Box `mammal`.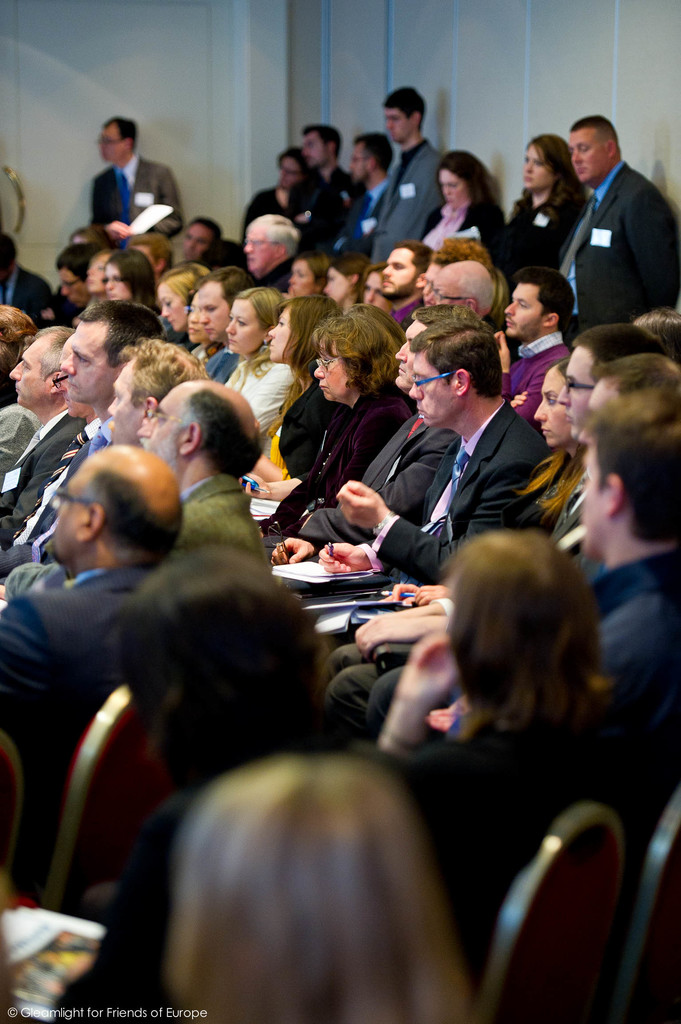
select_region(0, 376, 271, 611).
